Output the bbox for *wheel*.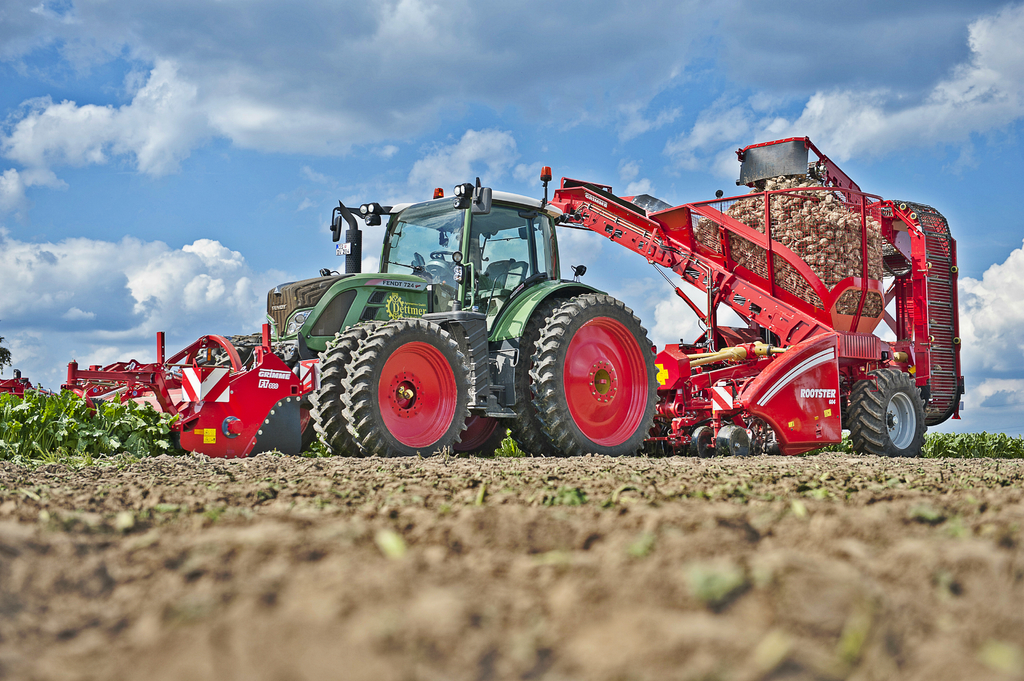
{"x1": 847, "y1": 369, "x2": 927, "y2": 456}.
